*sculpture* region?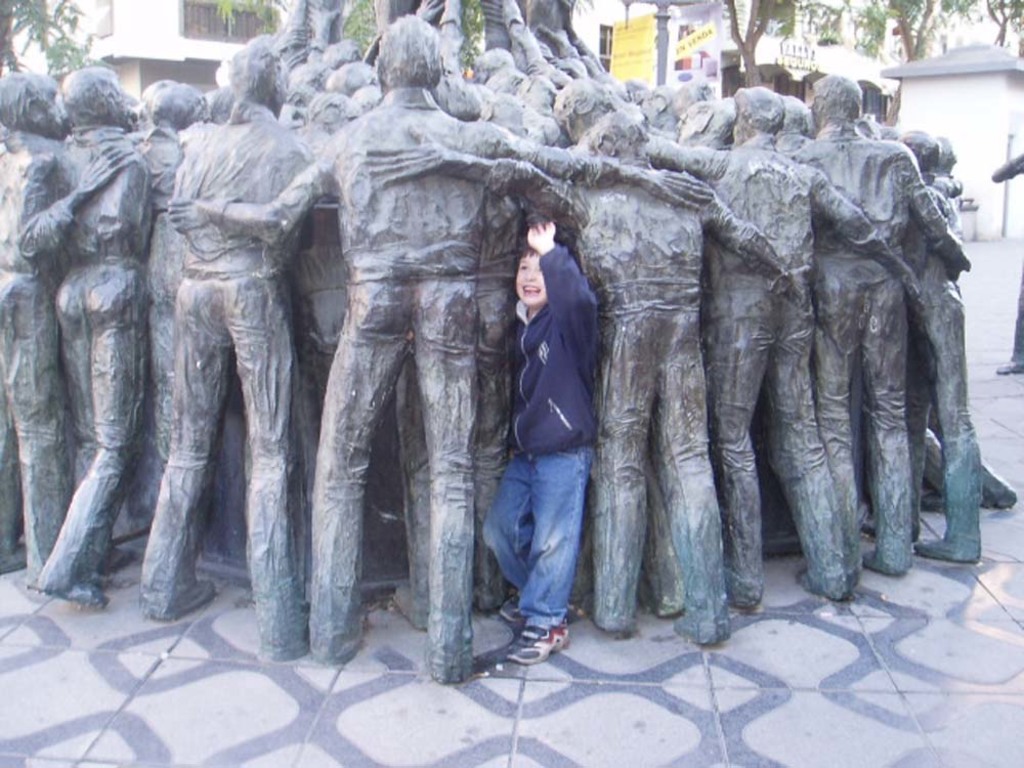
{"x1": 273, "y1": 22, "x2": 391, "y2": 125}
